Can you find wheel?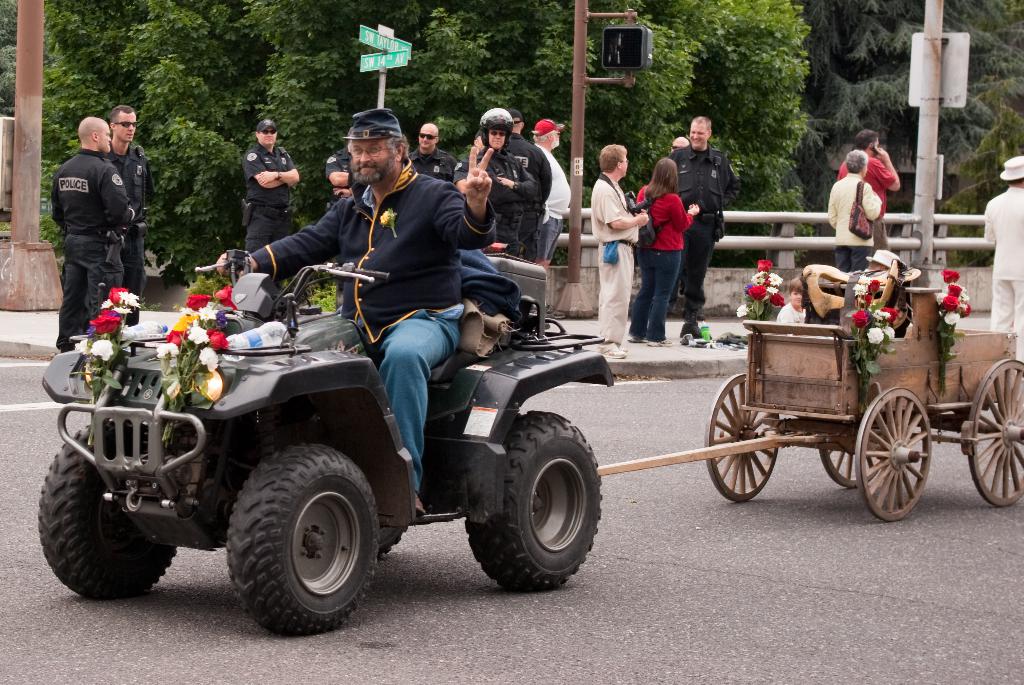
Yes, bounding box: {"left": 820, "top": 446, "right": 891, "bottom": 489}.
